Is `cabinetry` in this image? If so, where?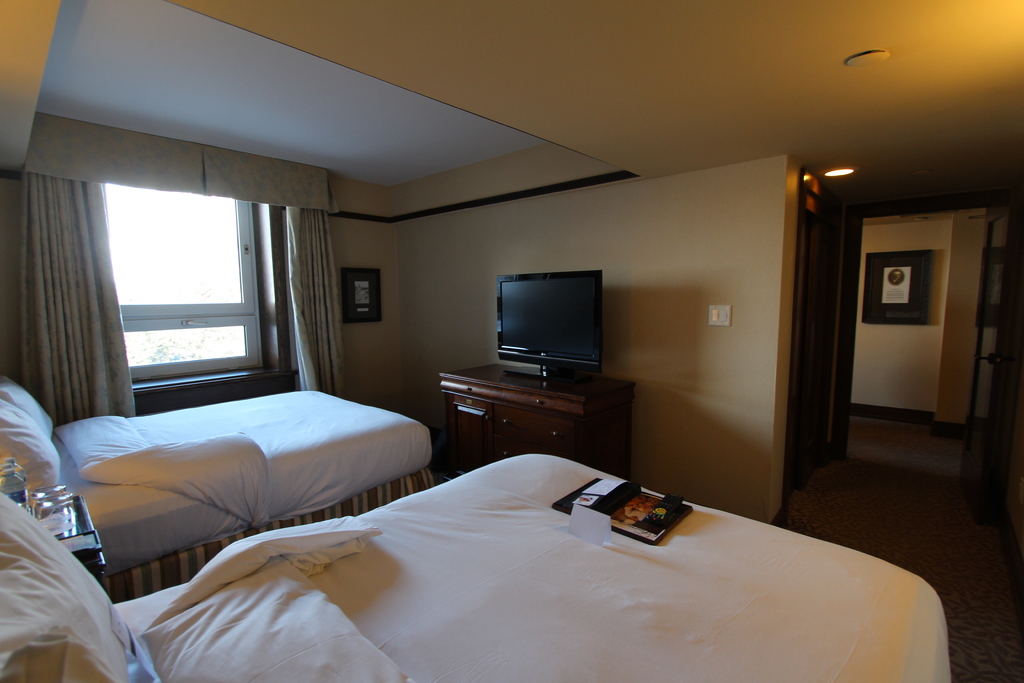
Yes, at box=[440, 395, 490, 480].
